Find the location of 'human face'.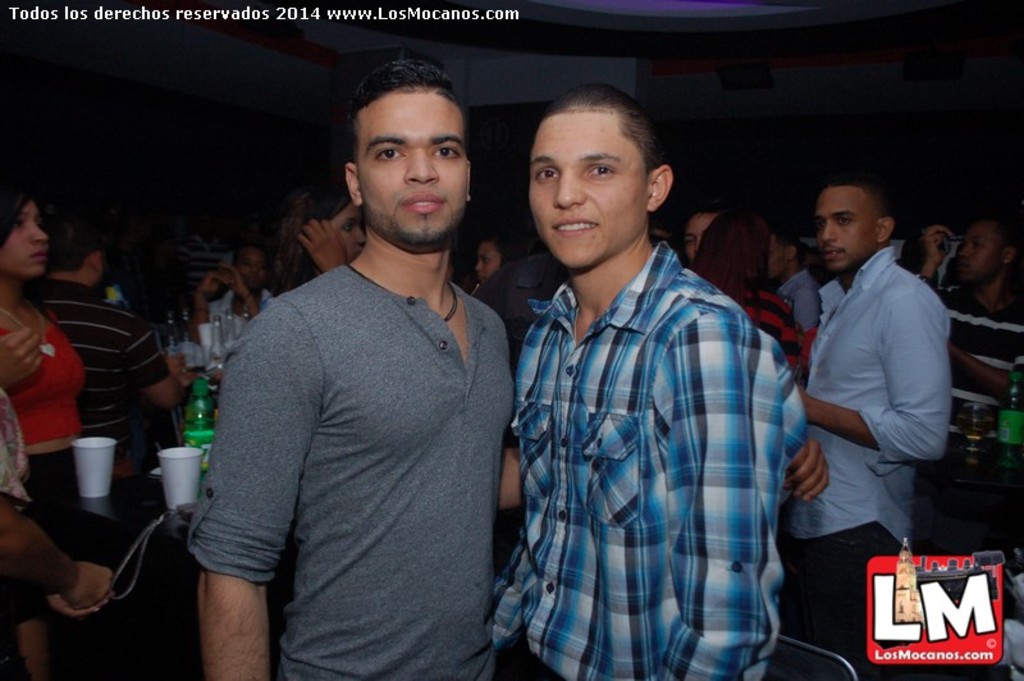
Location: box(813, 183, 881, 279).
